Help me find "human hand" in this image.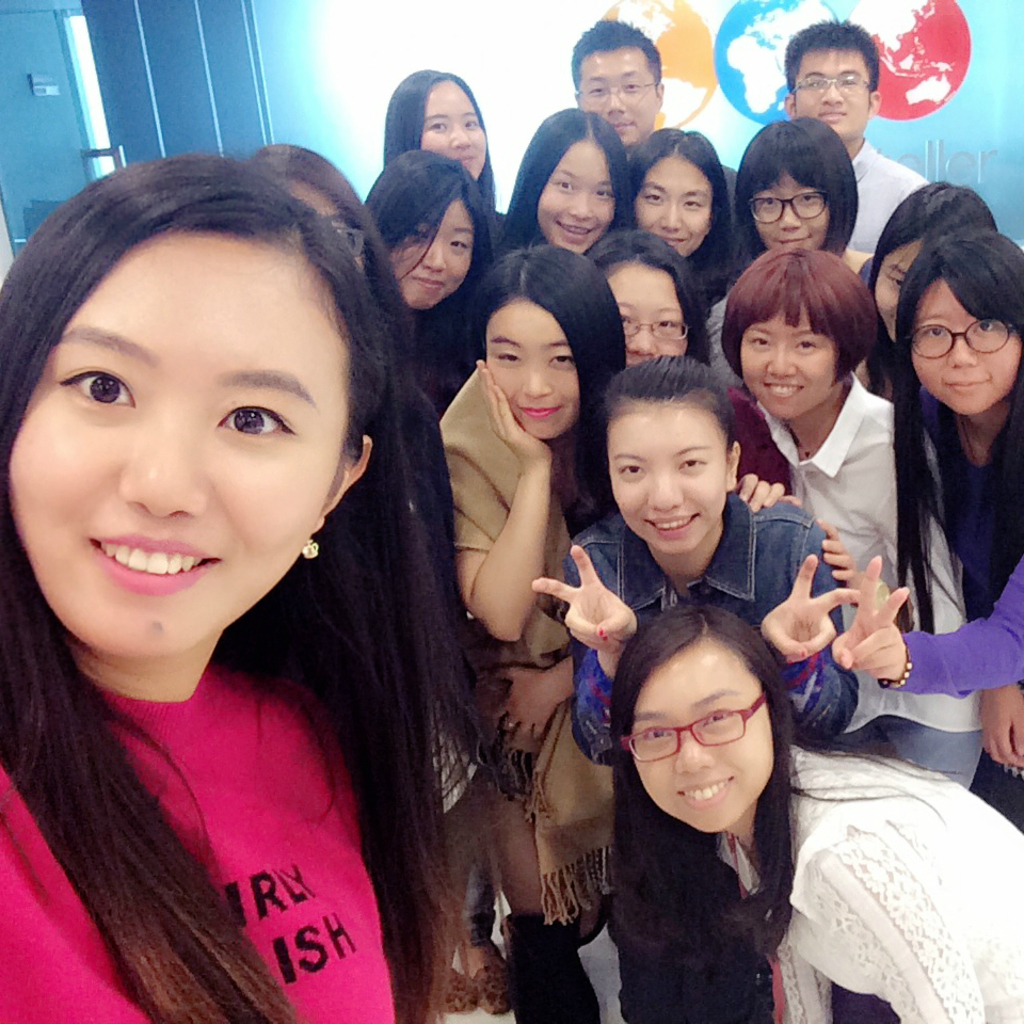
Found it: <box>479,355,559,473</box>.
